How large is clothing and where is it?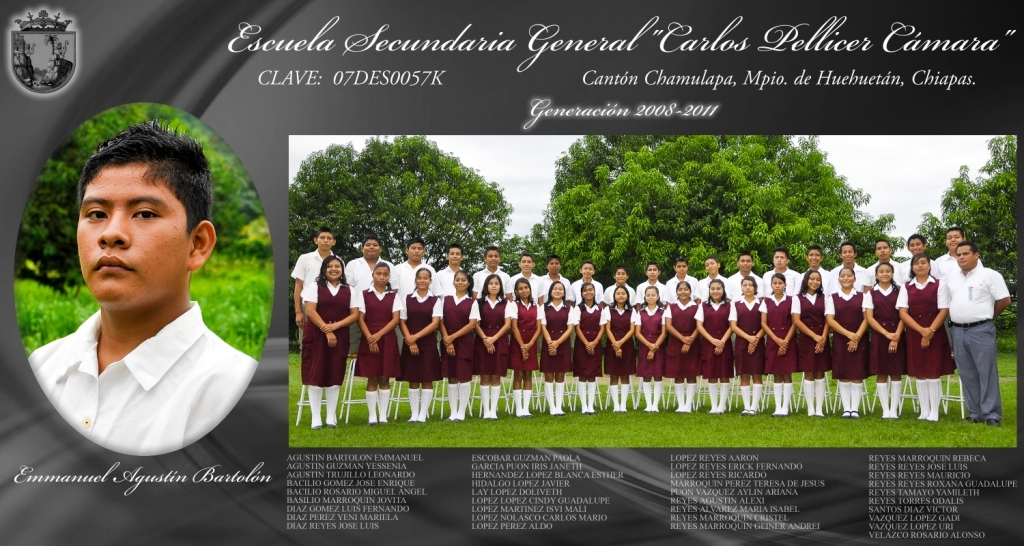
Bounding box: l=476, t=295, r=508, b=375.
